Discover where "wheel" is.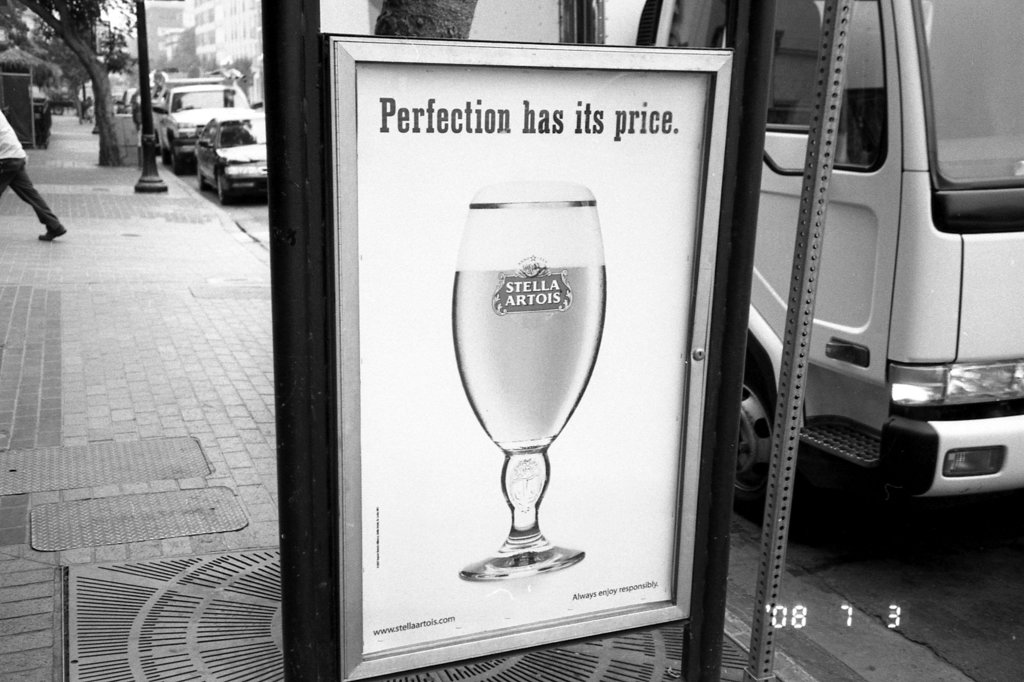
Discovered at x1=160, y1=147, x2=172, y2=166.
